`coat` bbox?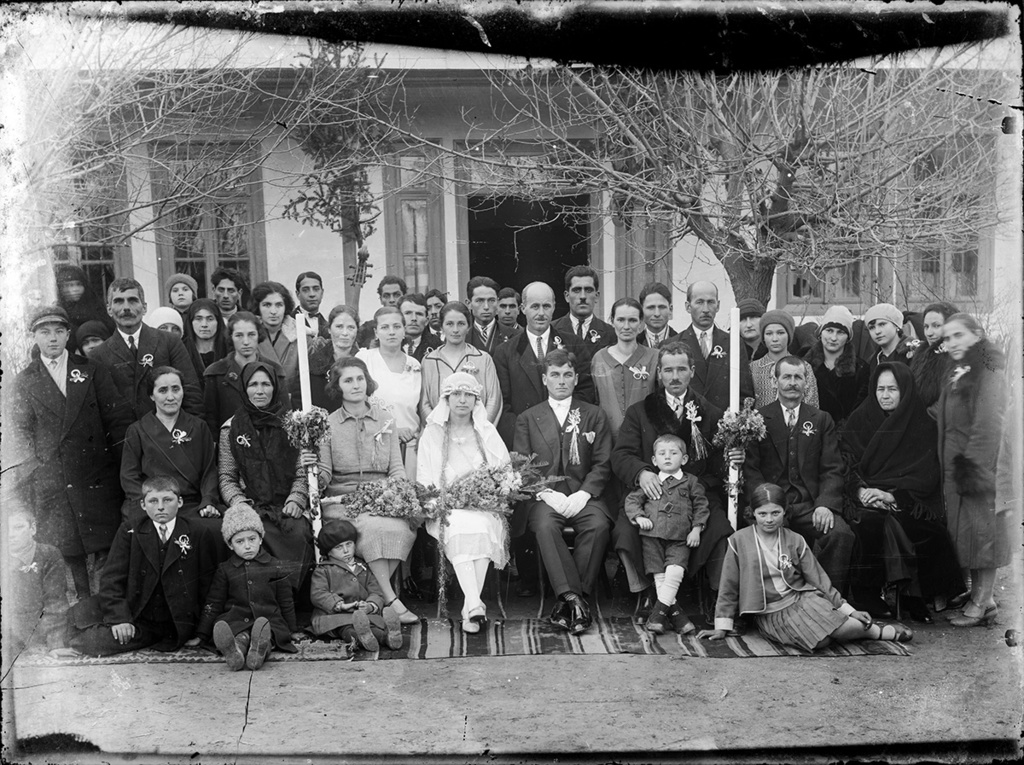
[x1=492, y1=327, x2=591, y2=441]
